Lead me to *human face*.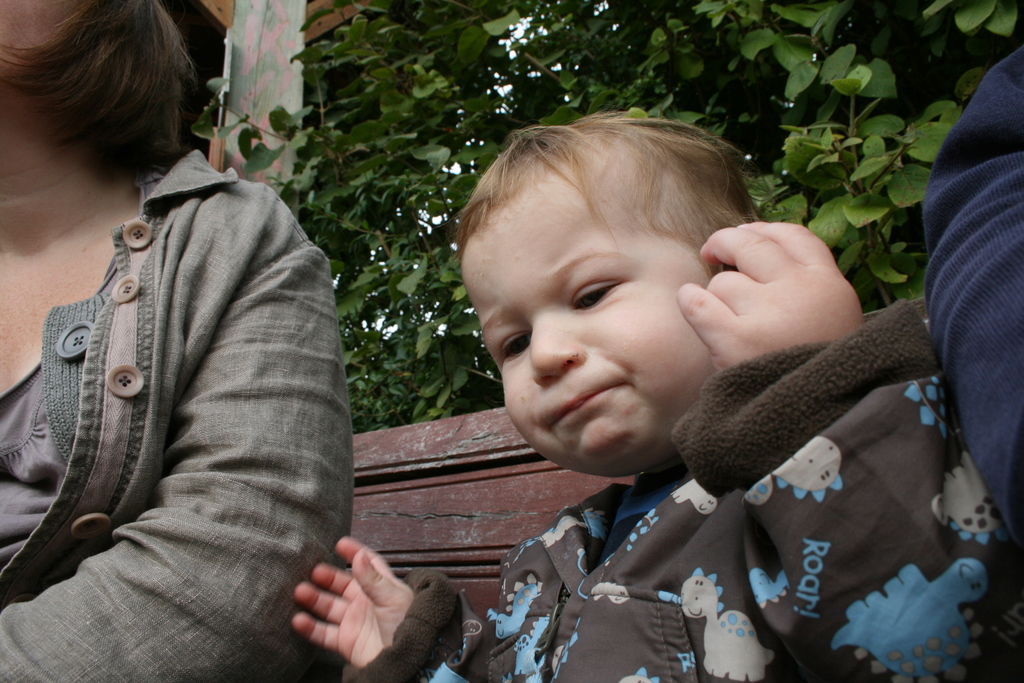
Lead to <bbox>492, 165, 723, 473</bbox>.
